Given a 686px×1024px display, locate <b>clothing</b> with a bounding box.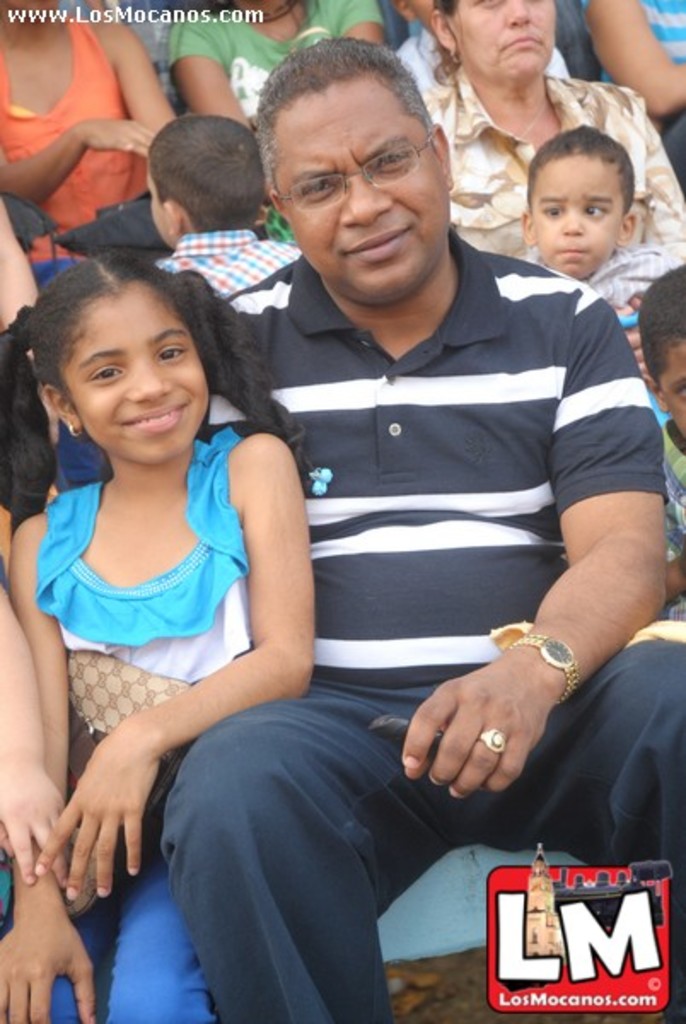
Located: crop(0, 20, 147, 285).
